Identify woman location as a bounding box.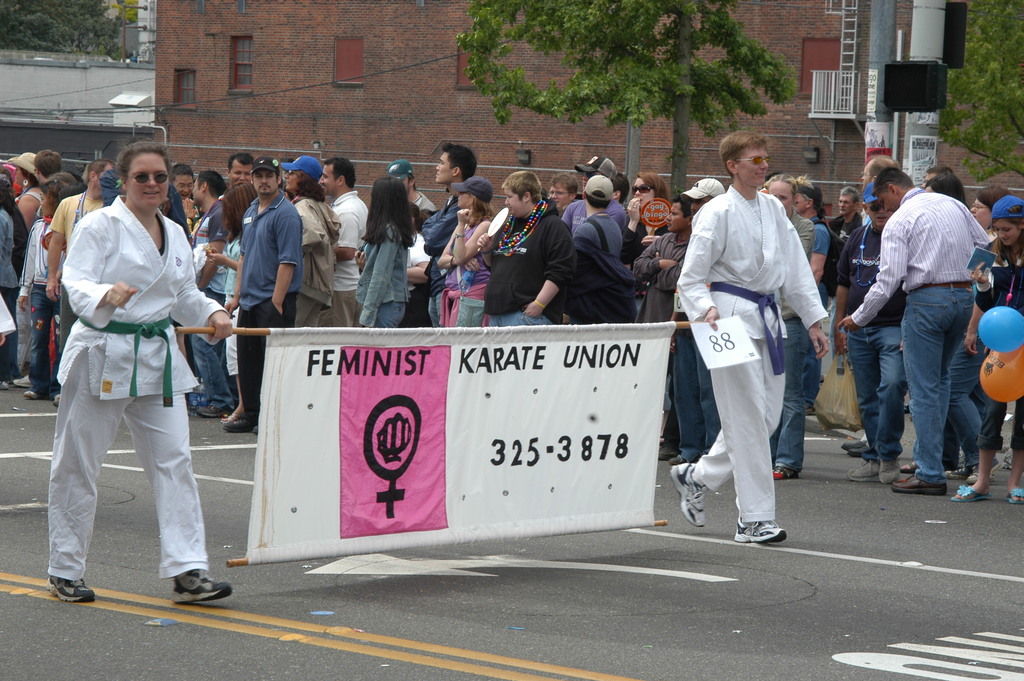
BBox(548, 172, 577, 210).
